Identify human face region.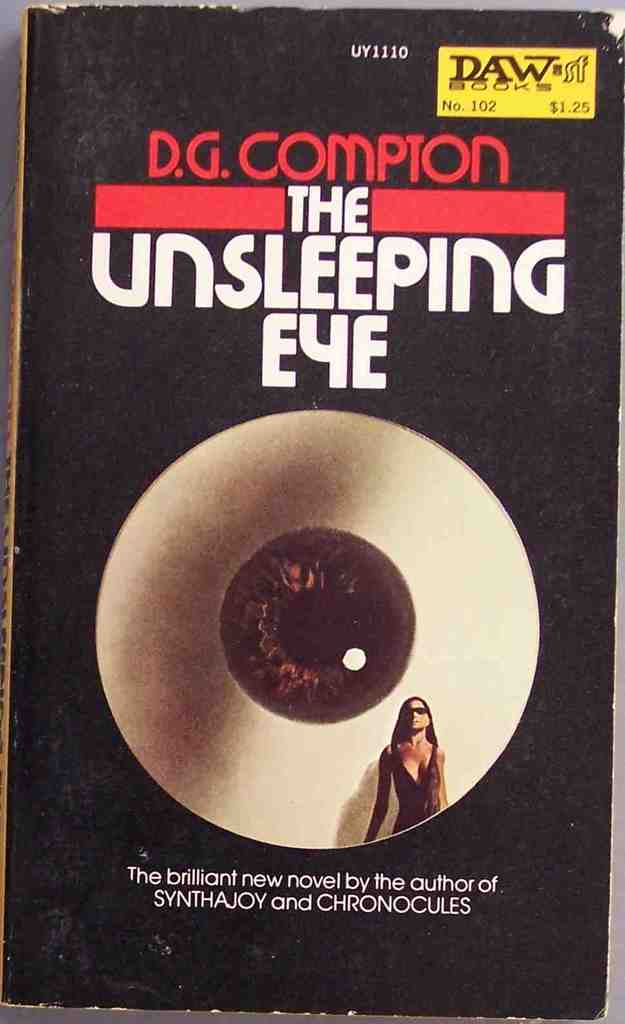
Region: x1=403 y1=699 x2=430 y2=733.
